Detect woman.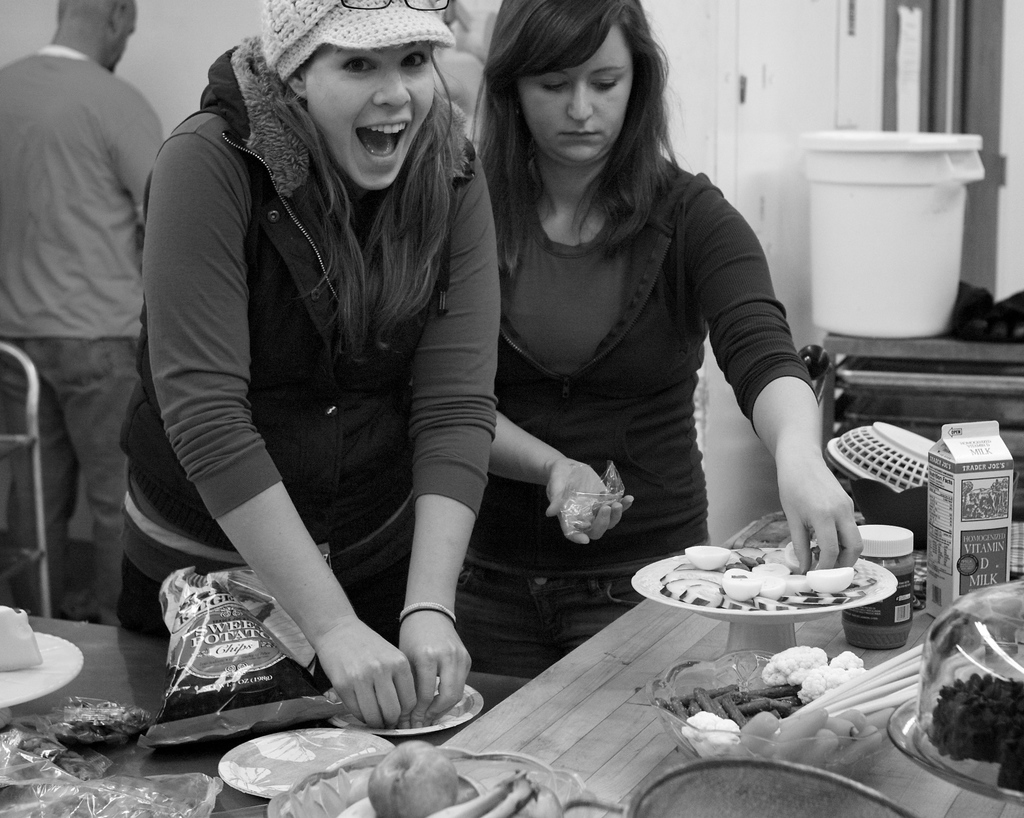
Detected at left=116, top=0, right=503, bottom=732.
